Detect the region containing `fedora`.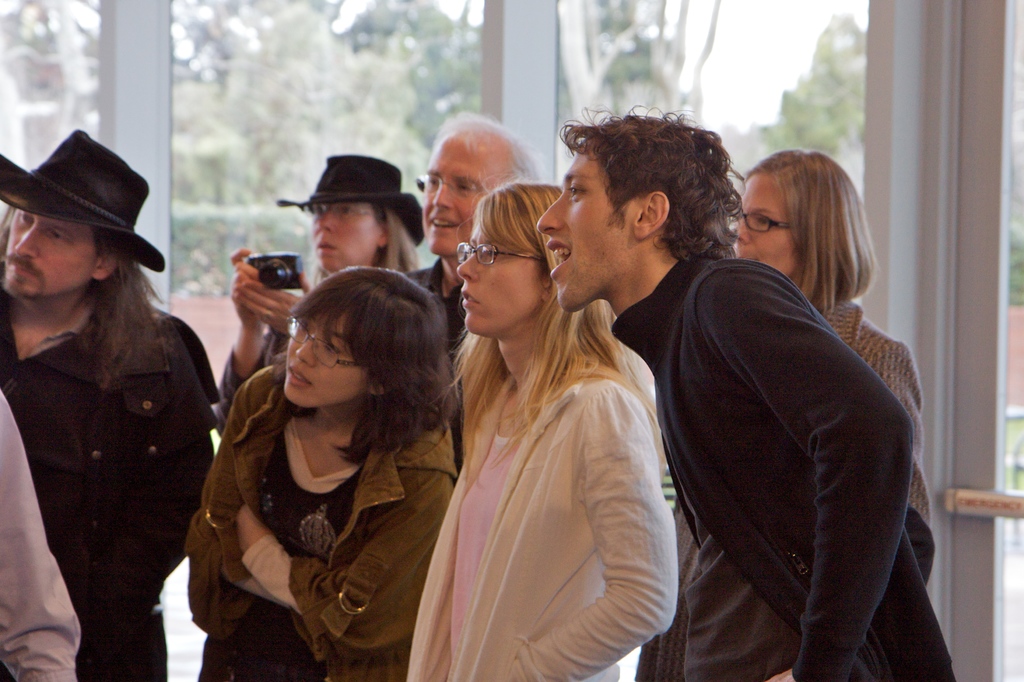
<bbox>8, 128, 155, 291</bbox>.
